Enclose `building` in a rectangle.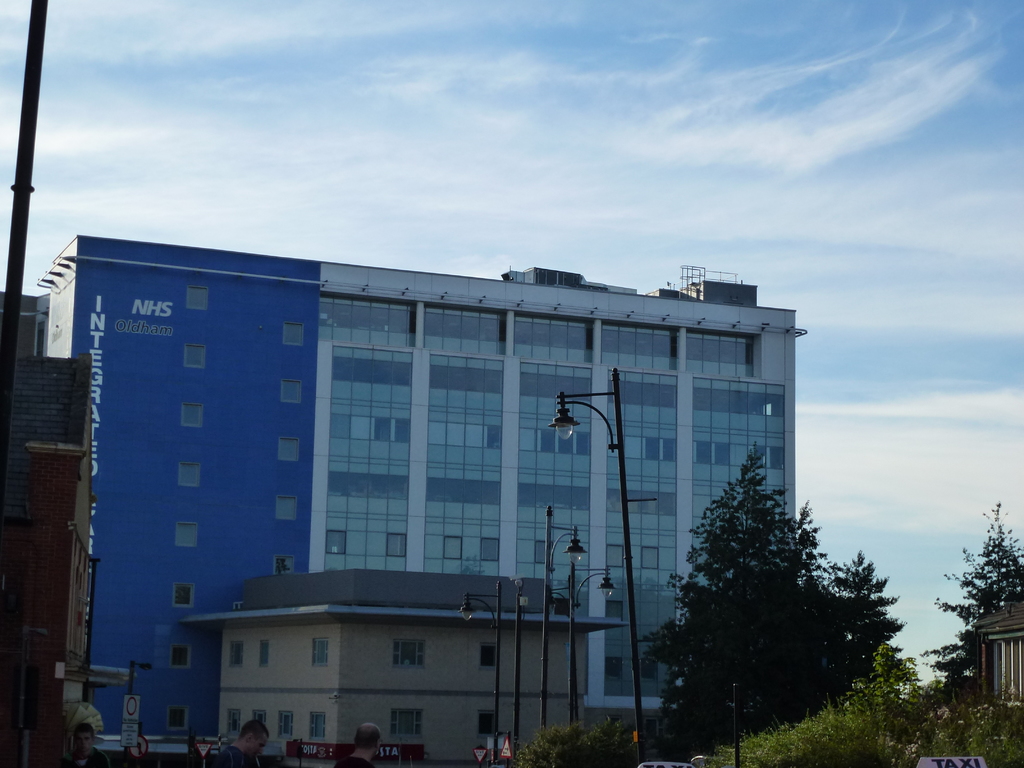
detection(38, 236, 806, 739).
